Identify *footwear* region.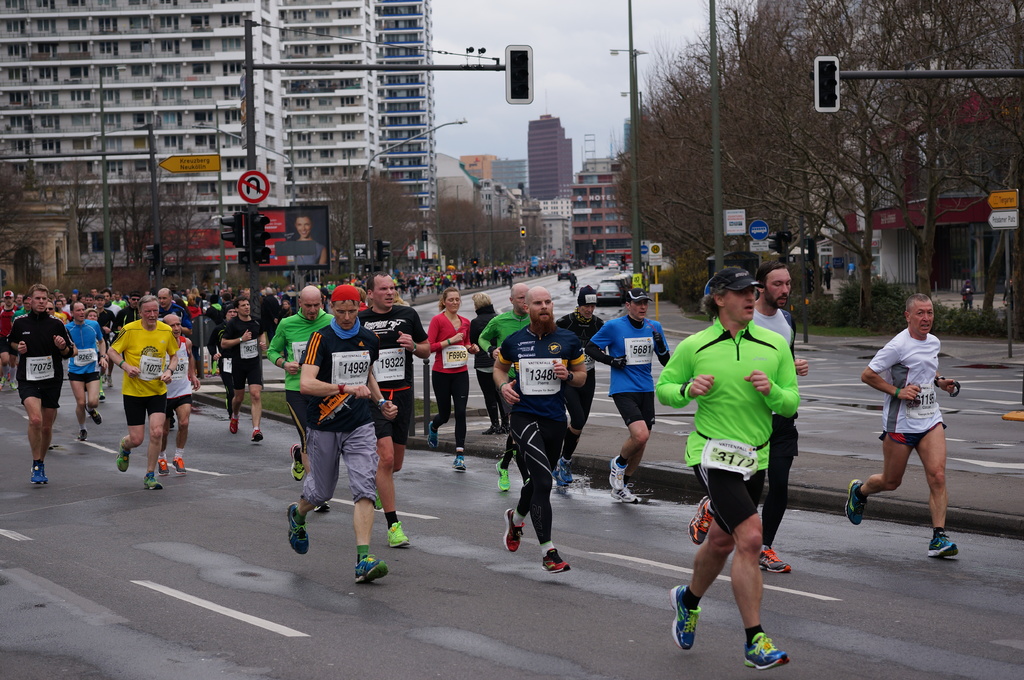
Region: 742/628/792/674.
